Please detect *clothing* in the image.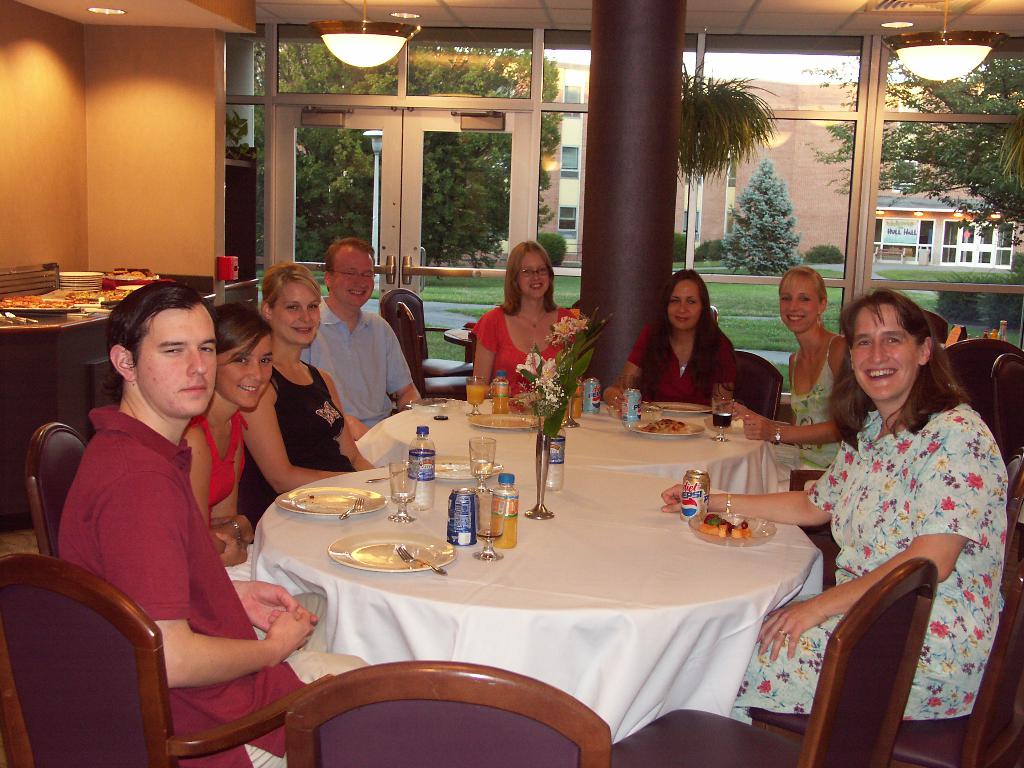
<region>729, 403, 1000, 726</region>.
